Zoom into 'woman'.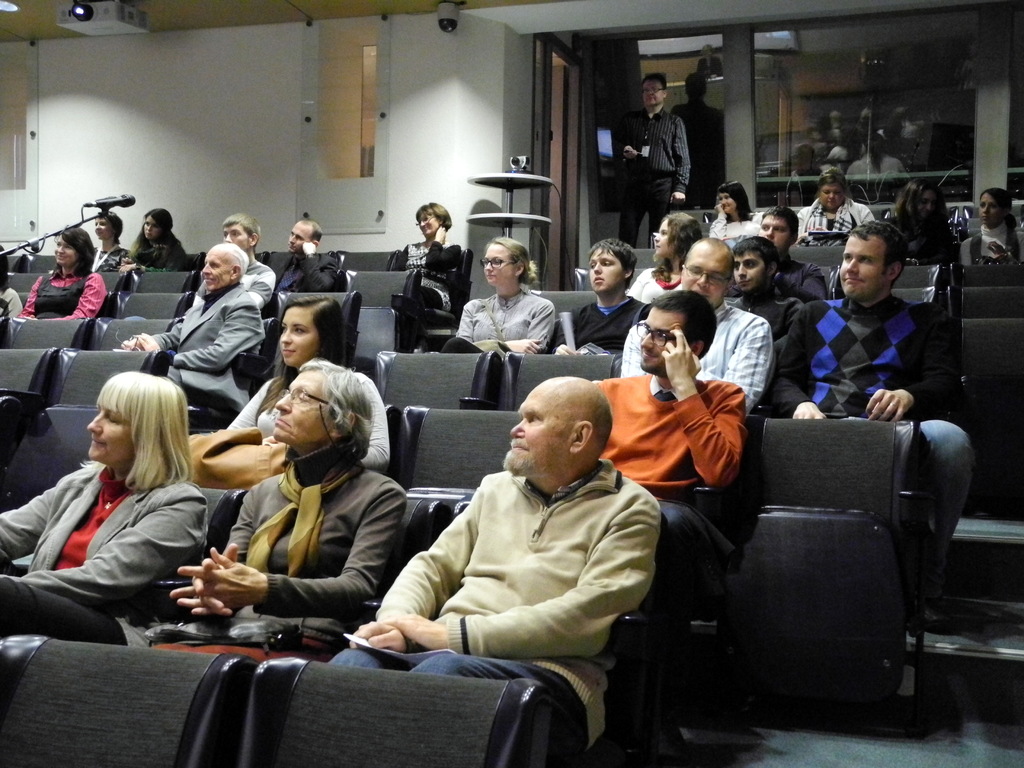
Zoom target: {"x1": 952, "y1": 188, "x2": 1023, "y2": 272}.
